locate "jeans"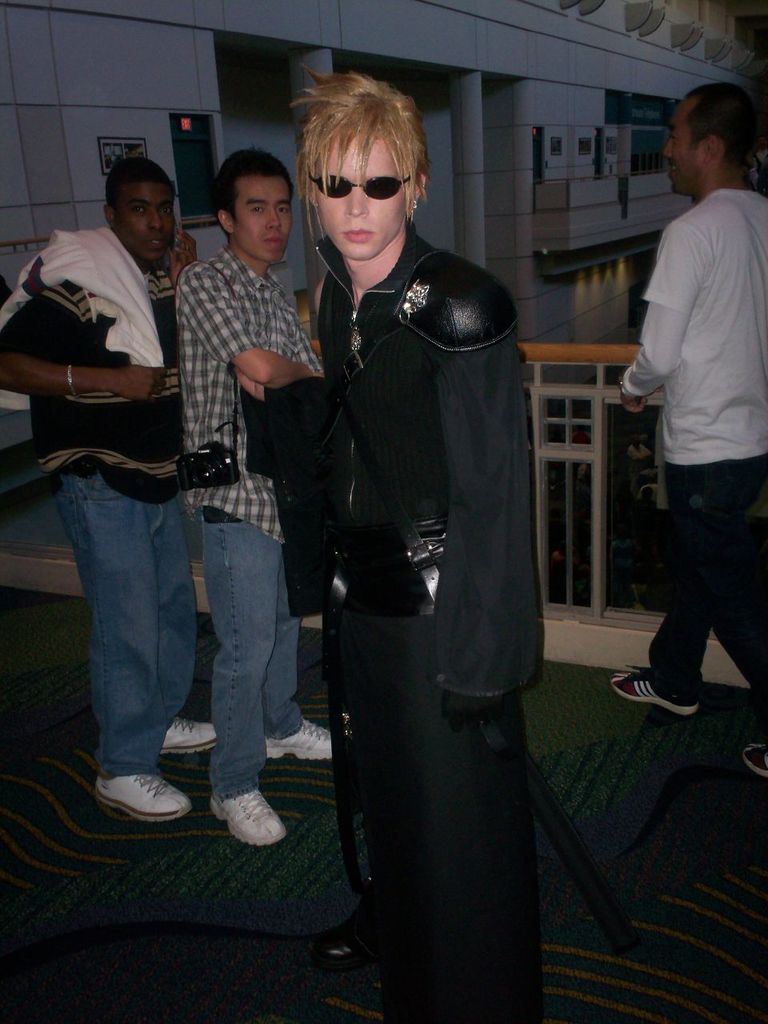
56, 456, 206, 790
